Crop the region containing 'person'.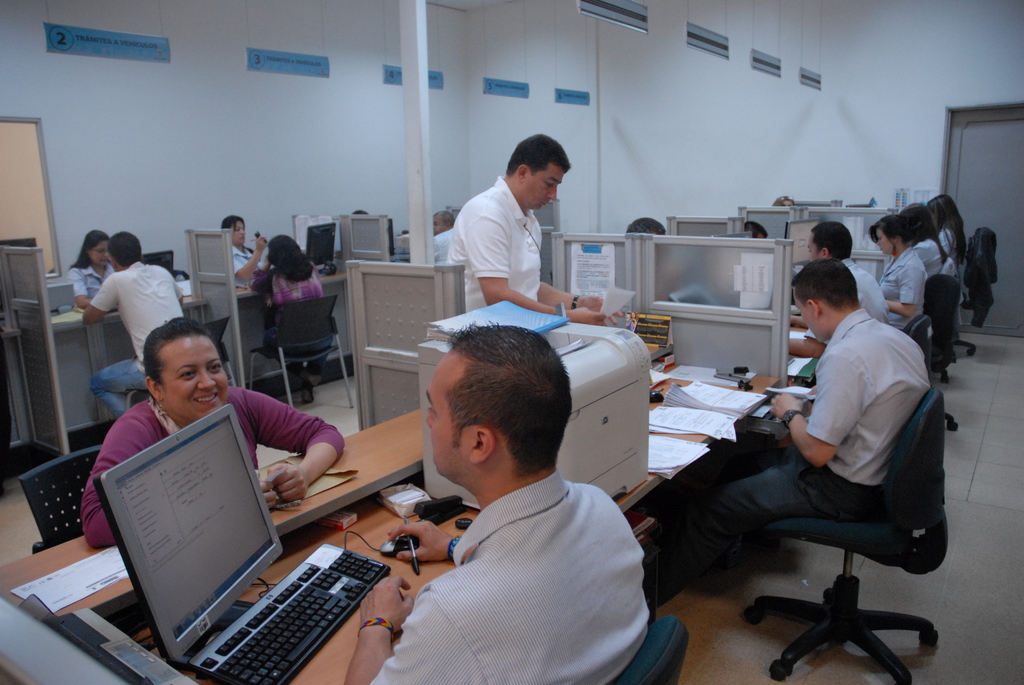
Crop region: rect(351, 209, 371, 215).
